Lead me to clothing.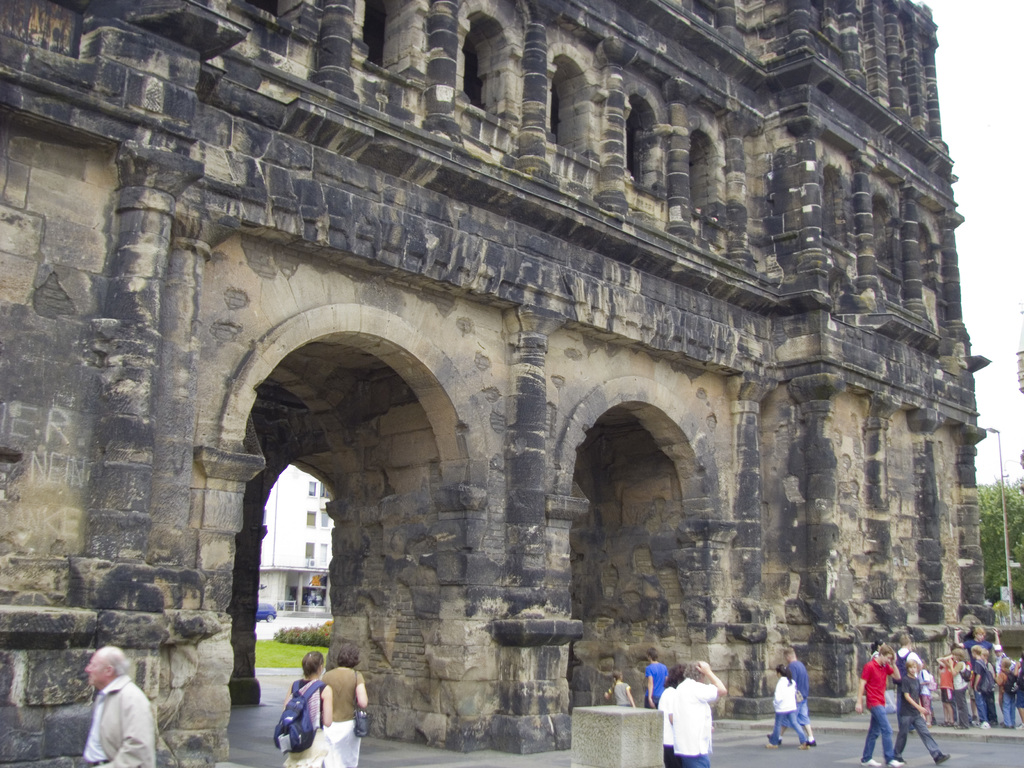
Lead to {"x1": 607, "y1": 678, "x2": 628, "y2": 704}.
